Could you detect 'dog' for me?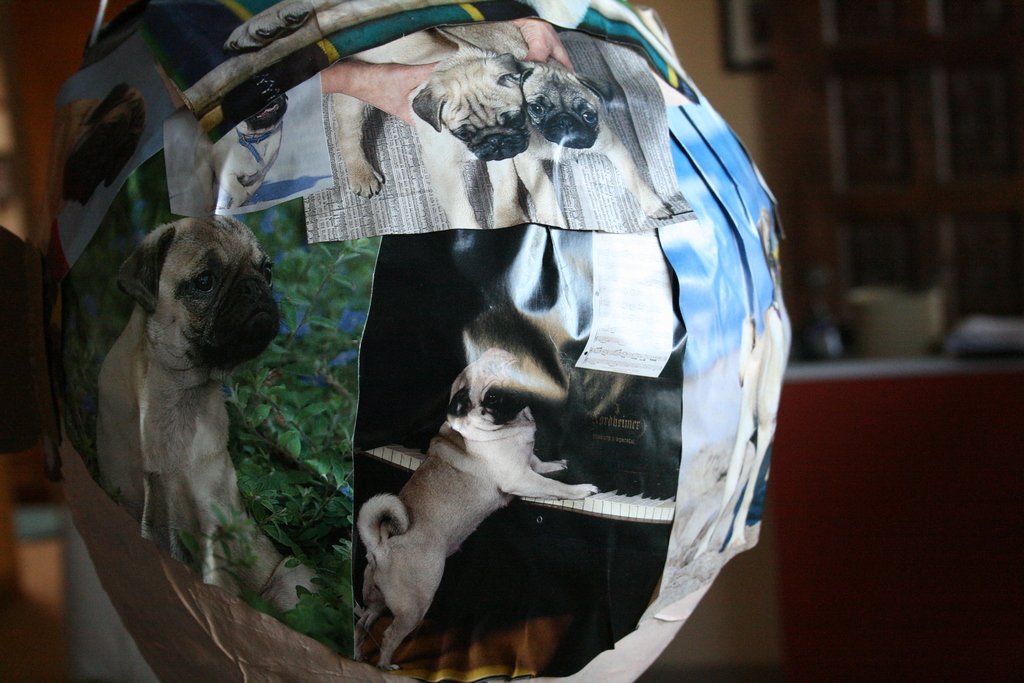
Detection result: (44,81,148,214).
